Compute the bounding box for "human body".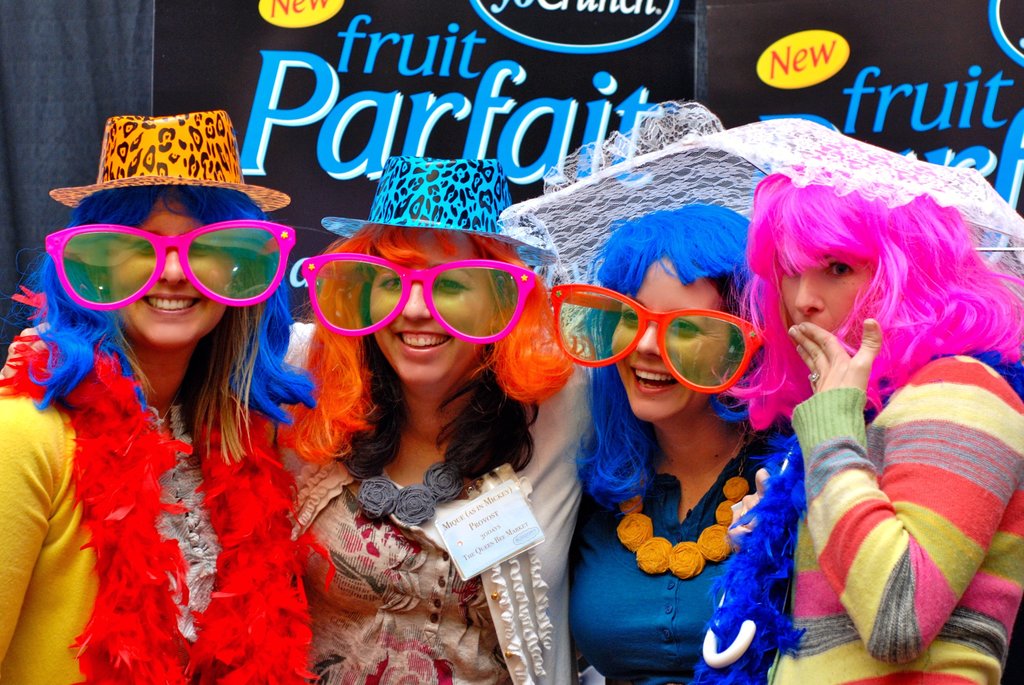
box=[778, 315, 1018, 684].
